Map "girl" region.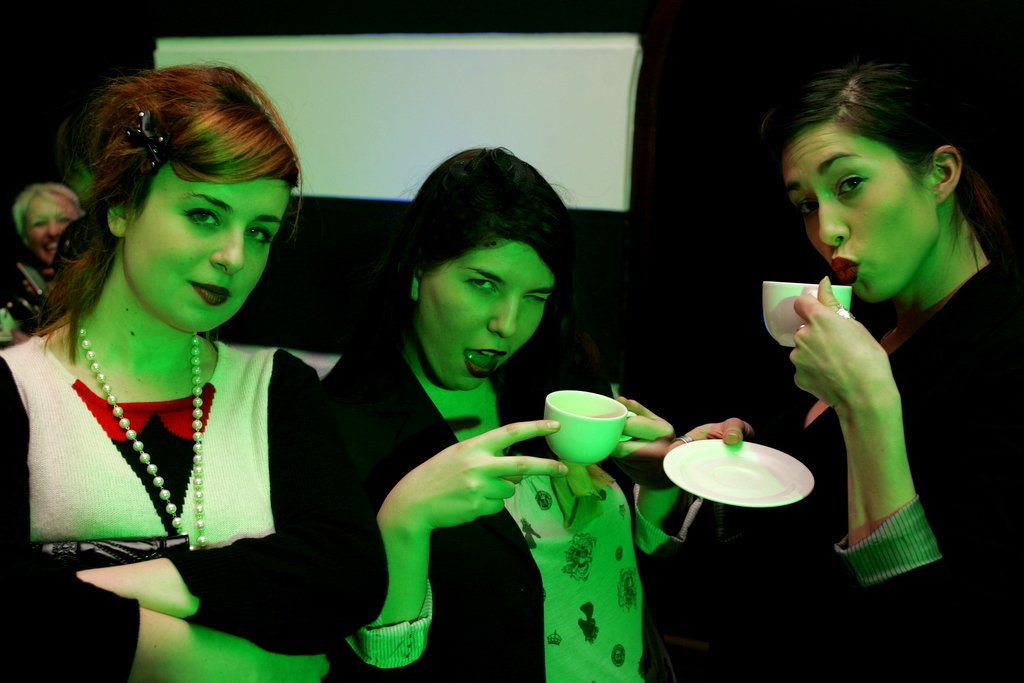
Mapped to region(664, 58, 1023, 682).
